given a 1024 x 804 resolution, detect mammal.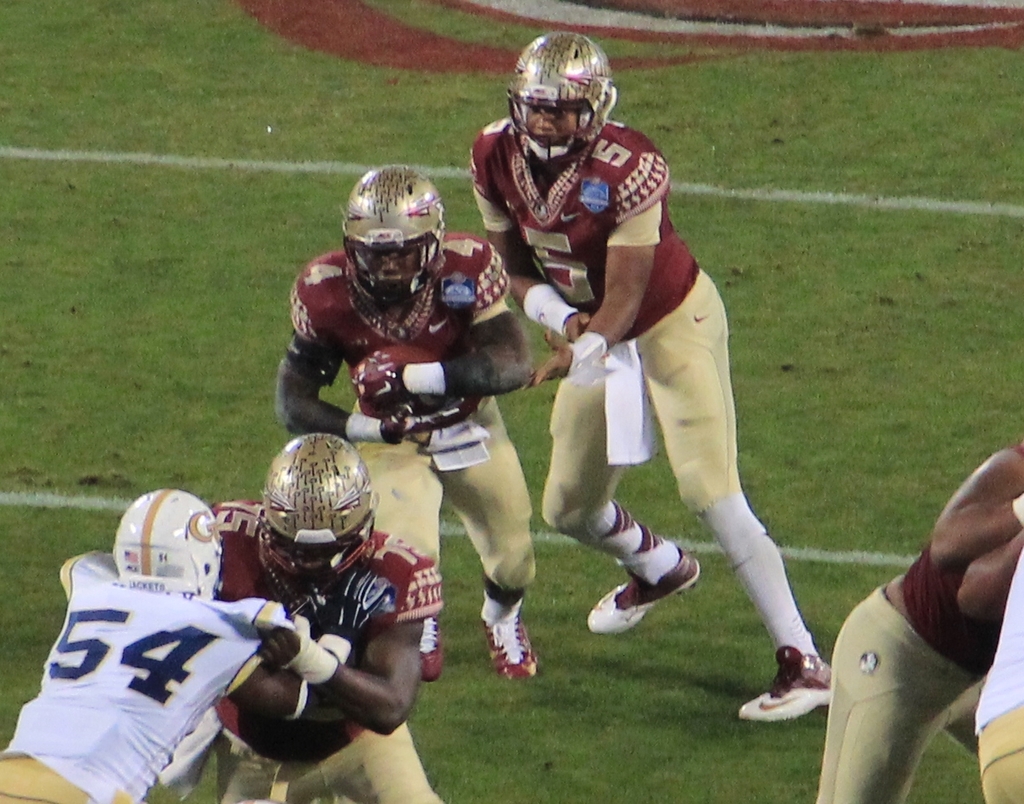
<region>207, 432, 438, 803</region>.
